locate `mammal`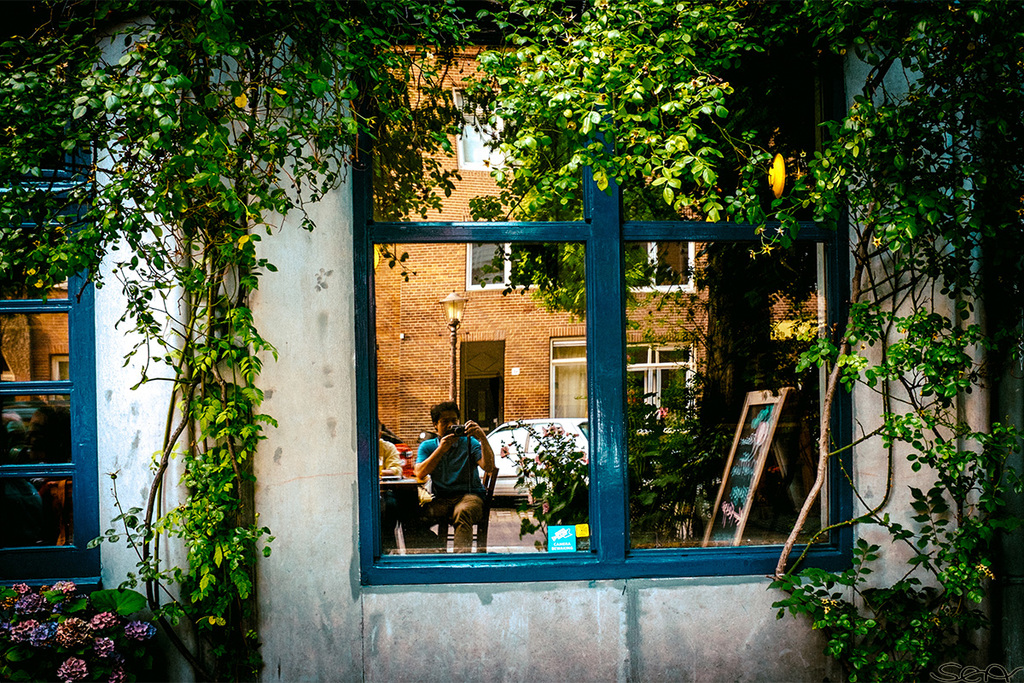
391:419:510:558
